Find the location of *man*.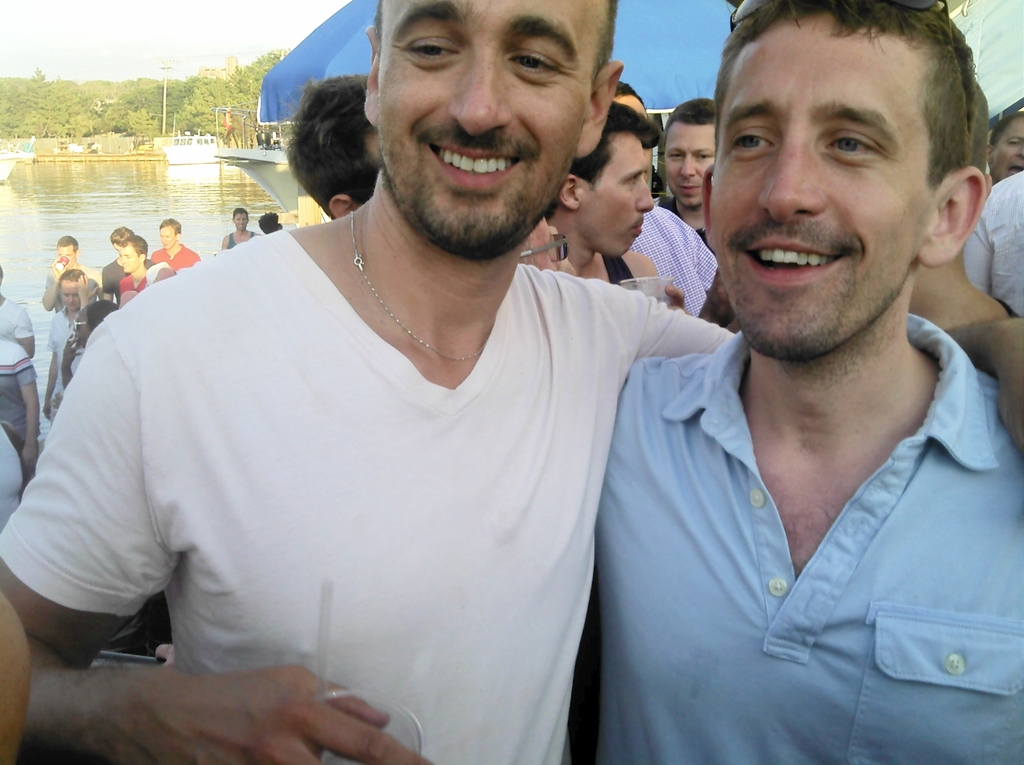
Location: box(259, 211, 296, 232).
